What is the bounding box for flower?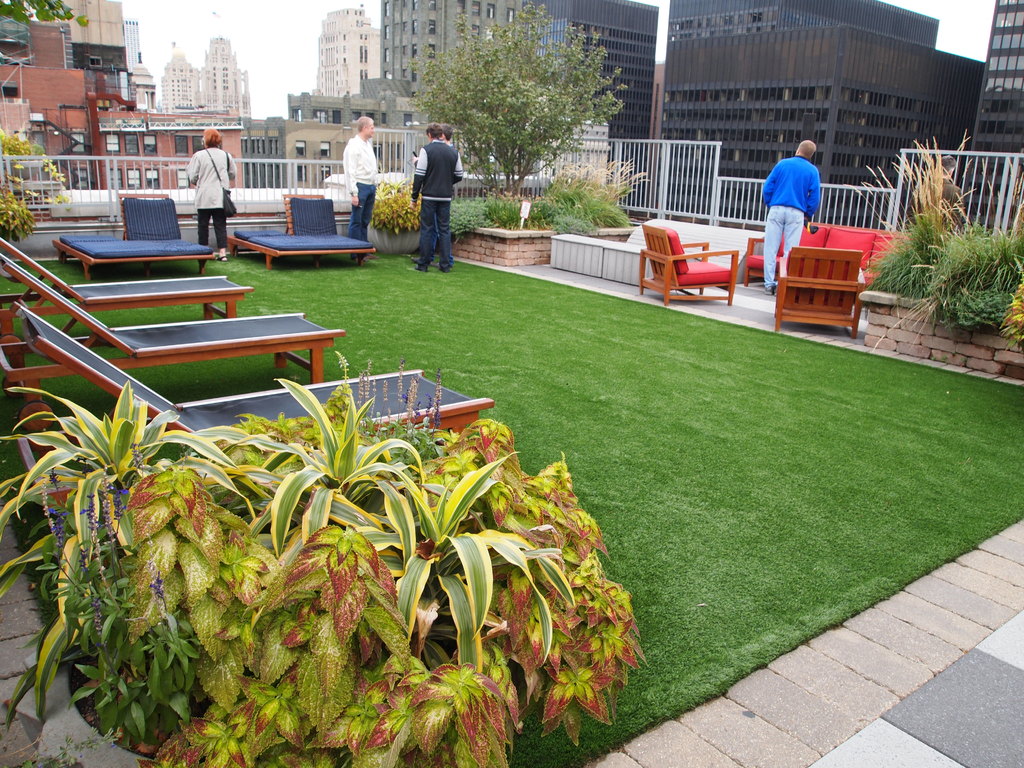
<region>133, 443, 143, 476</region>.
